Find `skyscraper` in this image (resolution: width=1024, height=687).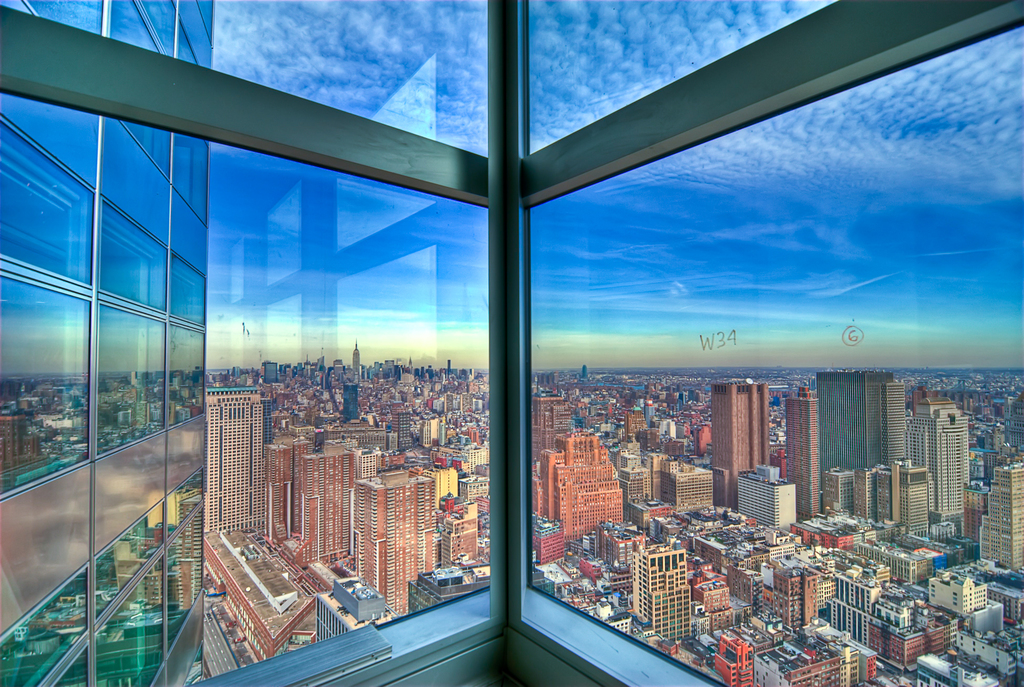
(627,534,703,644).
